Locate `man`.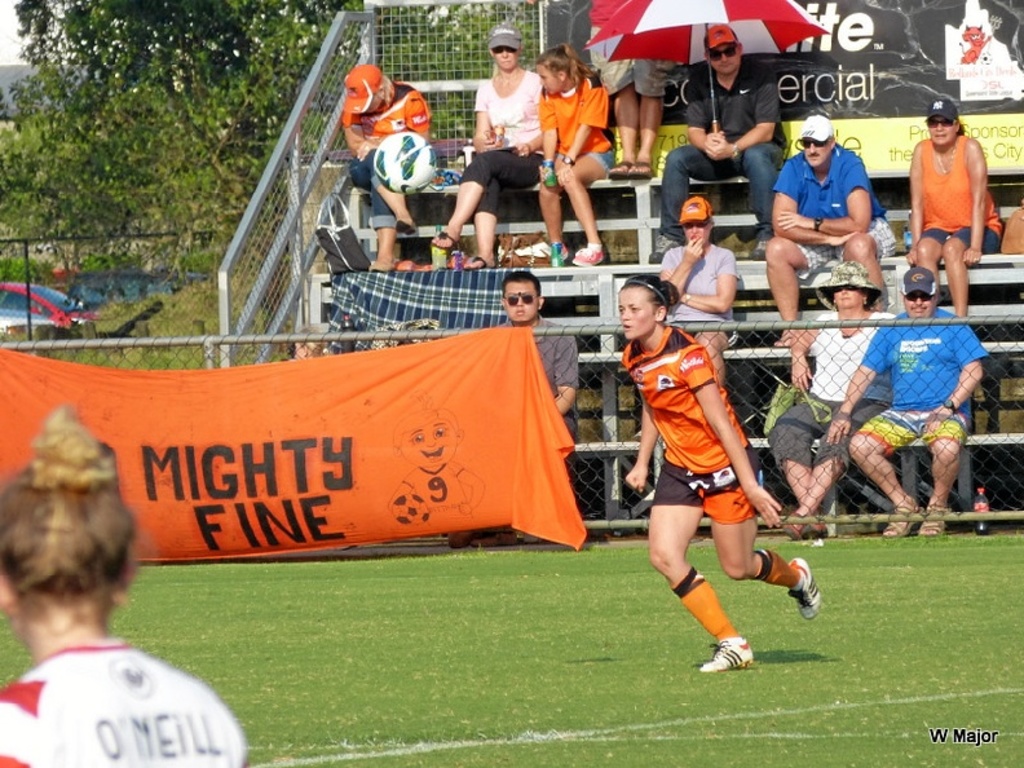
Bounding box: <region>824, 264, 989, 539</region>.
